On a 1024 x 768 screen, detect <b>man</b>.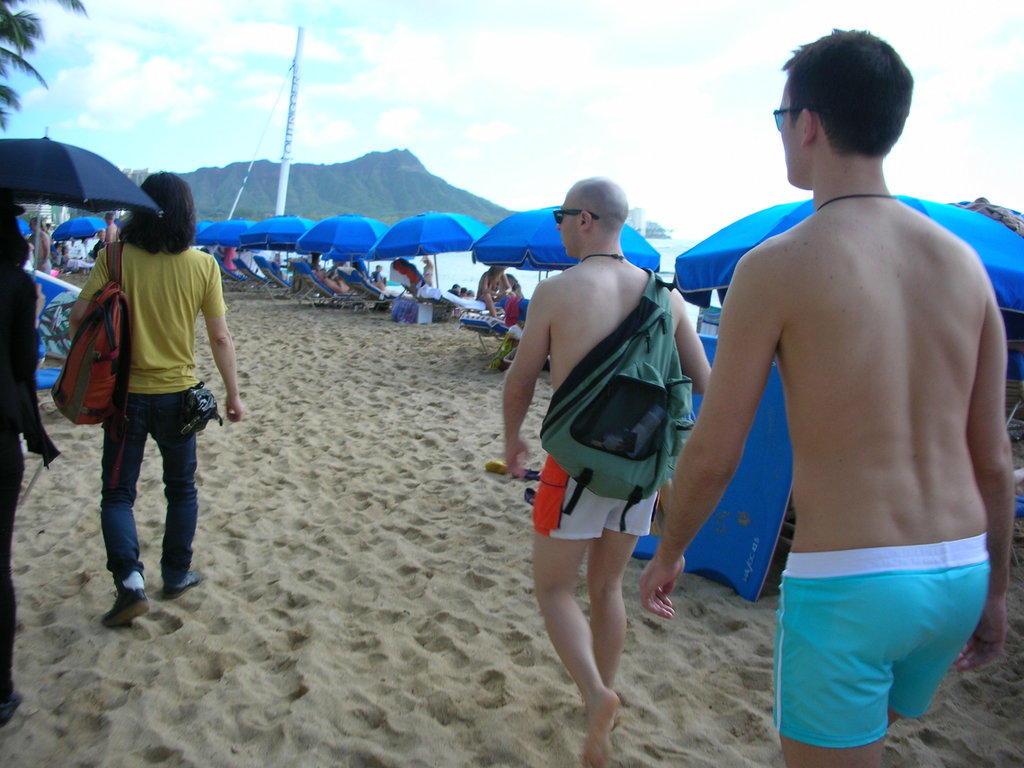
l=25, t=213, r=49, b=279.
